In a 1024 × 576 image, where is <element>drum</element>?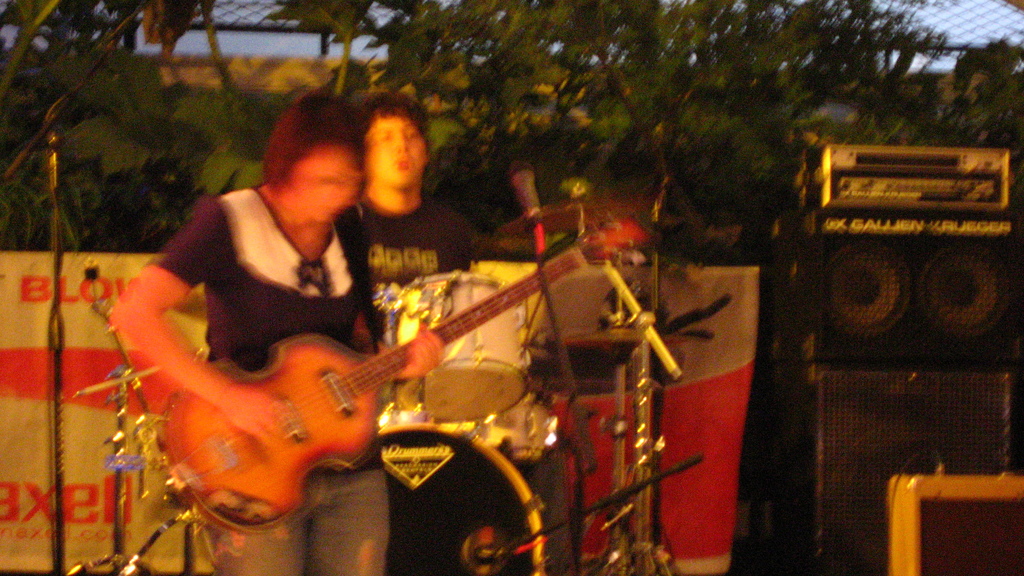
<bbox>525, 262, 681, 396</bbox>.
